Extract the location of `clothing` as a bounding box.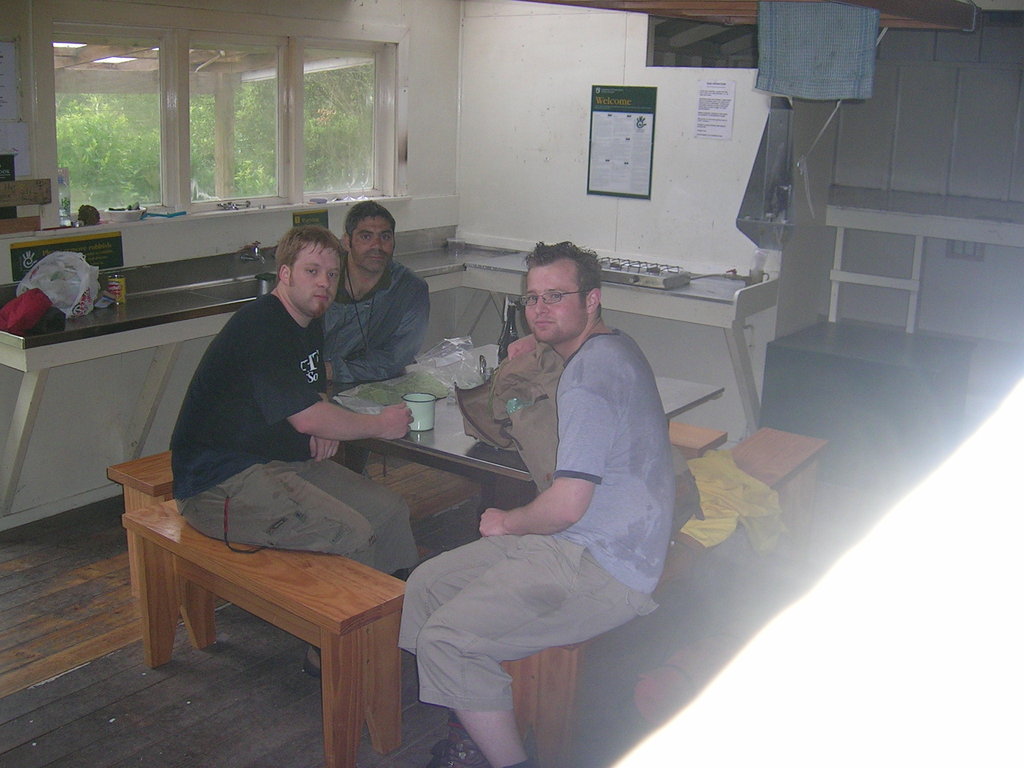
(x1=413, y1=264, x2=687, y2=729).
